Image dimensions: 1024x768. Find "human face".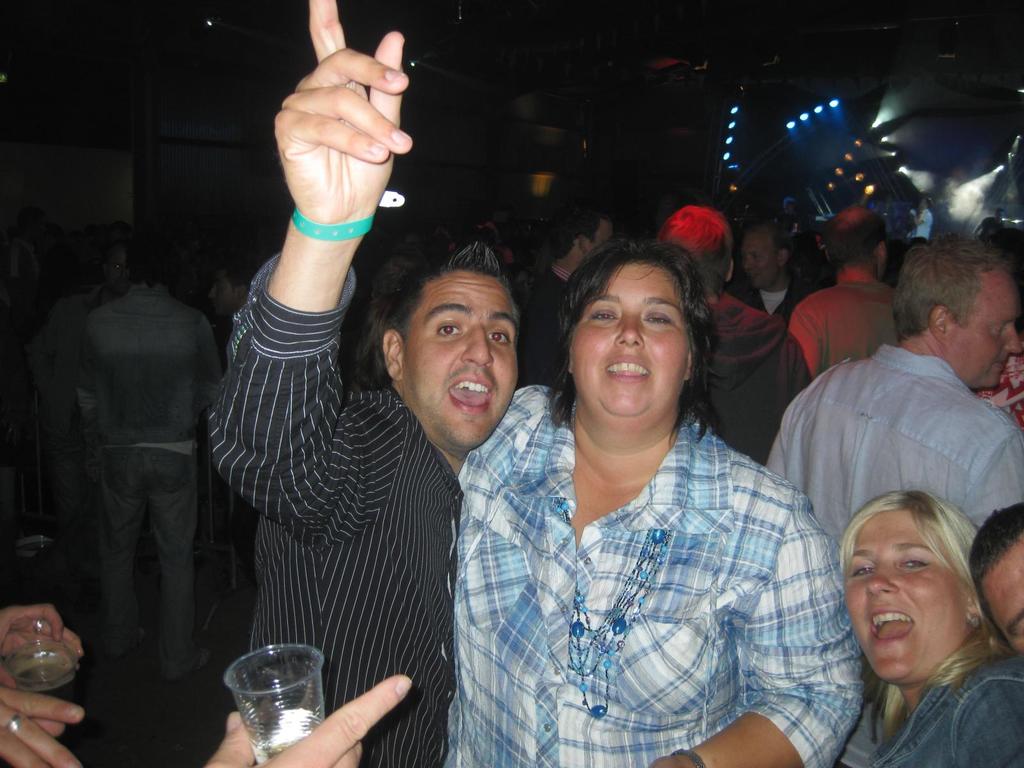
{"left": 396, "top": 266, "right": 519, "bottom": 445}.
